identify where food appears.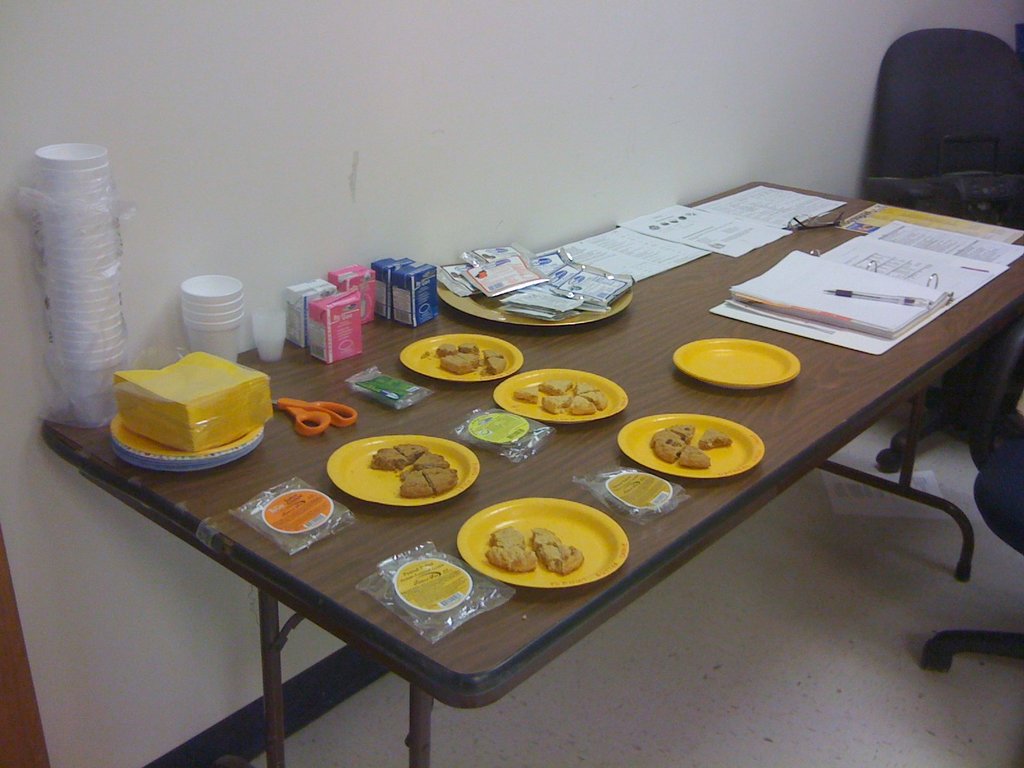
Appears at x1=571 y1=395 x2=598 y2=416.
